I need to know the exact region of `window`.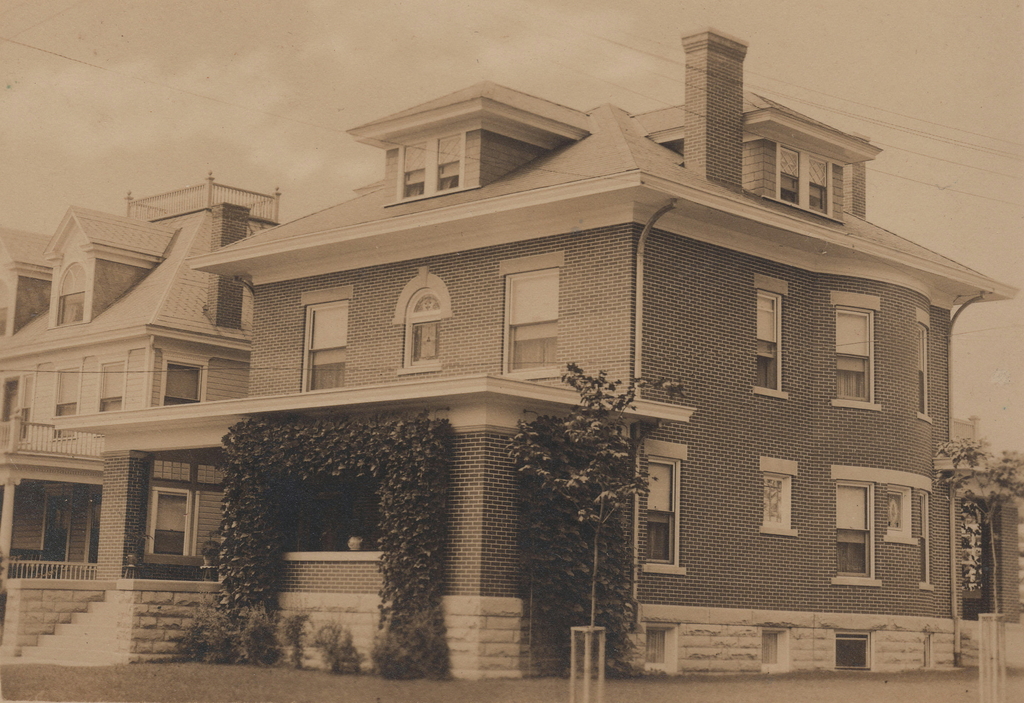
Region: region(644, 438, 692, 580).
